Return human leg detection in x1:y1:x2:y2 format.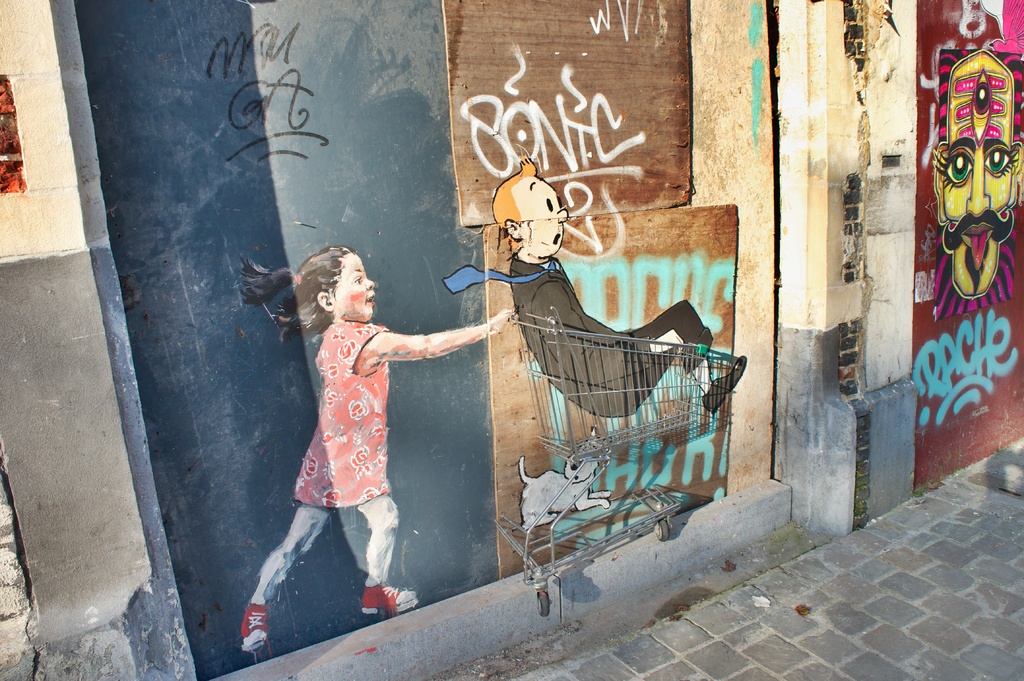
243:501:335:648.
